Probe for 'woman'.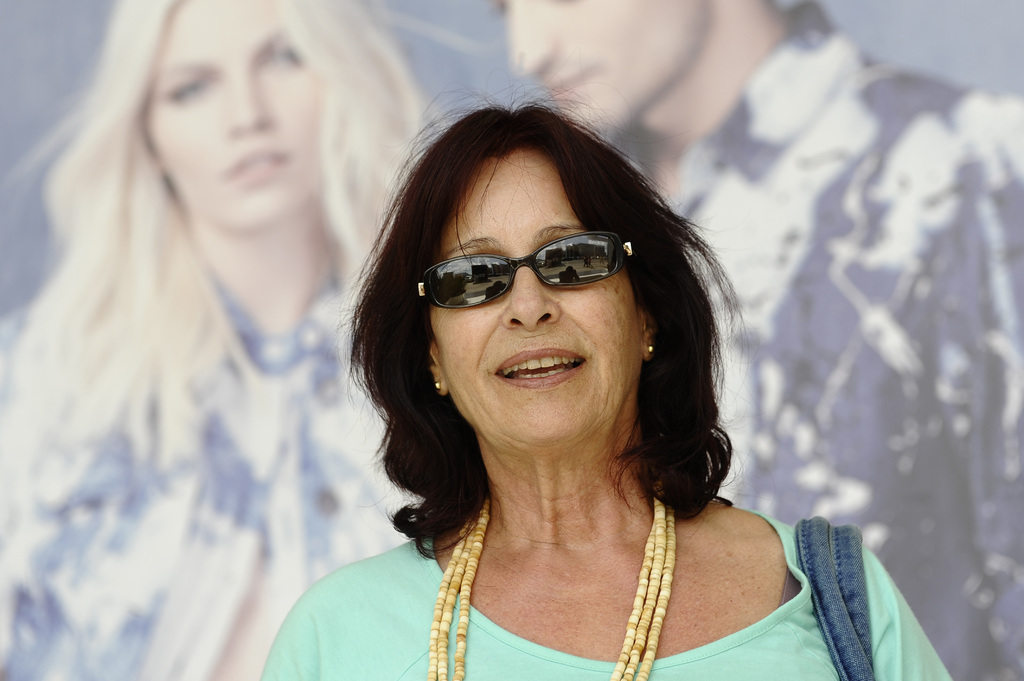
Probe result: rect(0, 0, 439, 680).
